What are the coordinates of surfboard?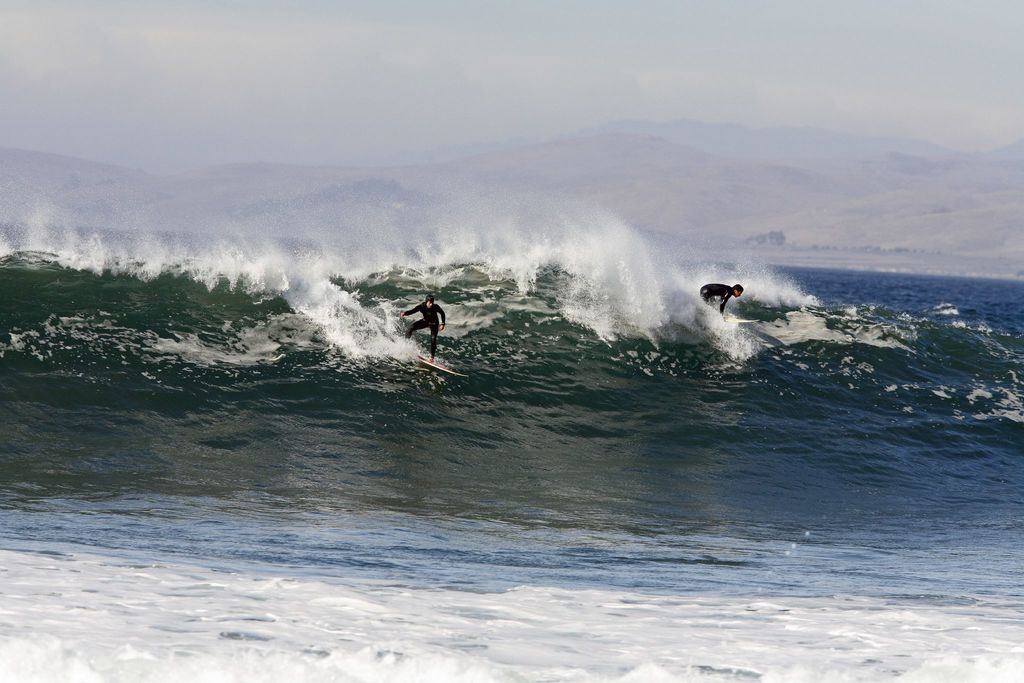
[419,356,468,379].
